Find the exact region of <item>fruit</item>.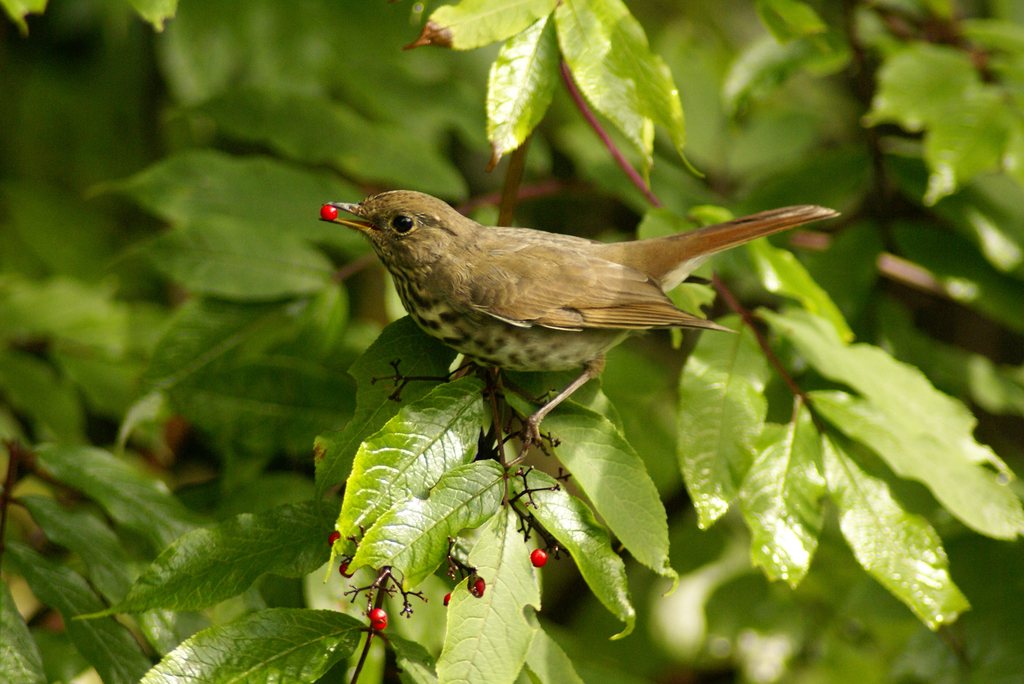
Exact region: region(330, 531, 342, 545).
